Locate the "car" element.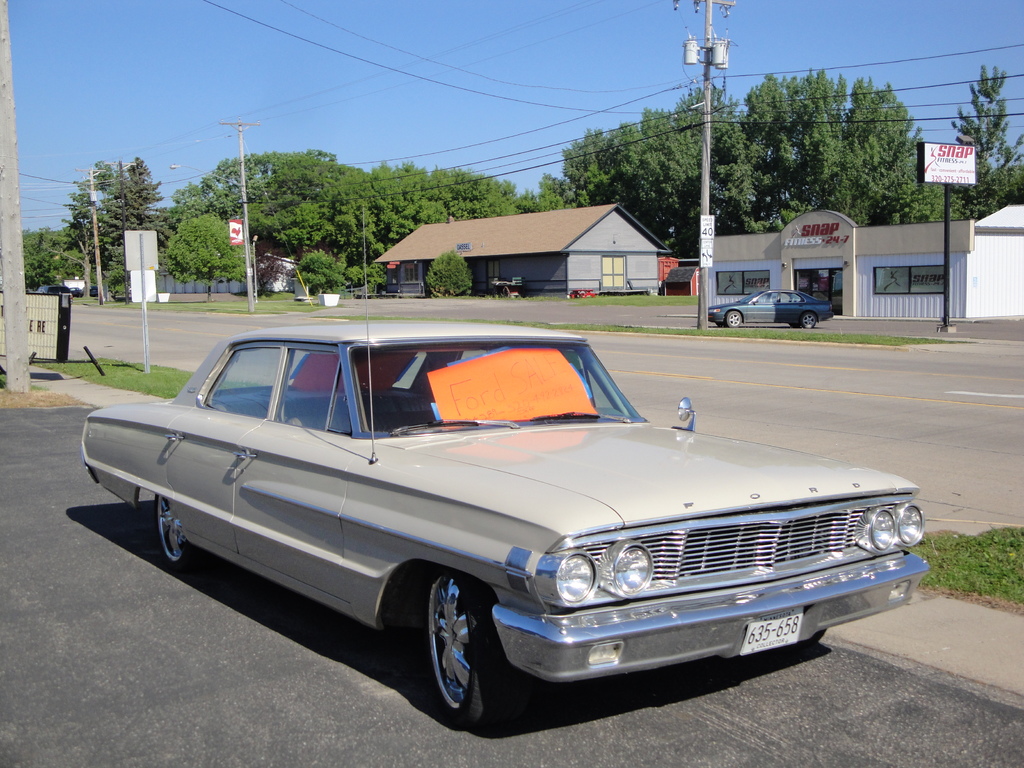
Element bbox: (33, 284, 74, 306).
